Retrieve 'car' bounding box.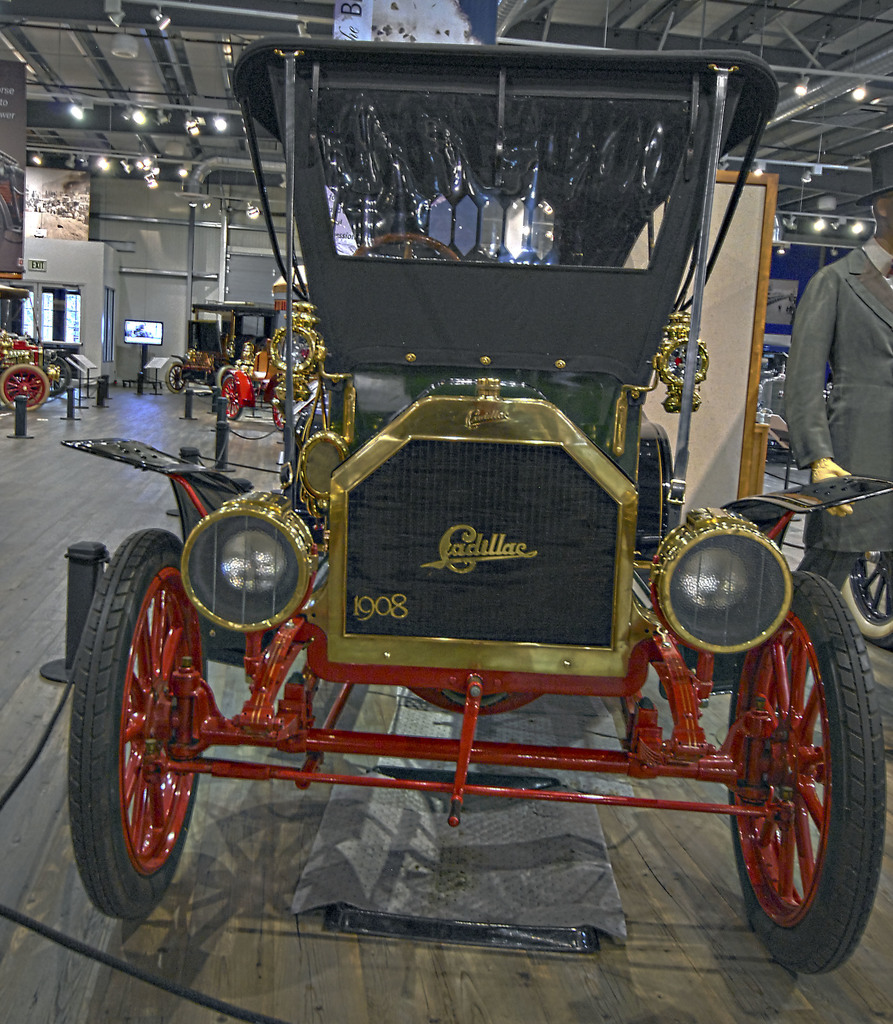
Bounding box: pyautogui.locateOnScreen(65, 43, 889, 975).
